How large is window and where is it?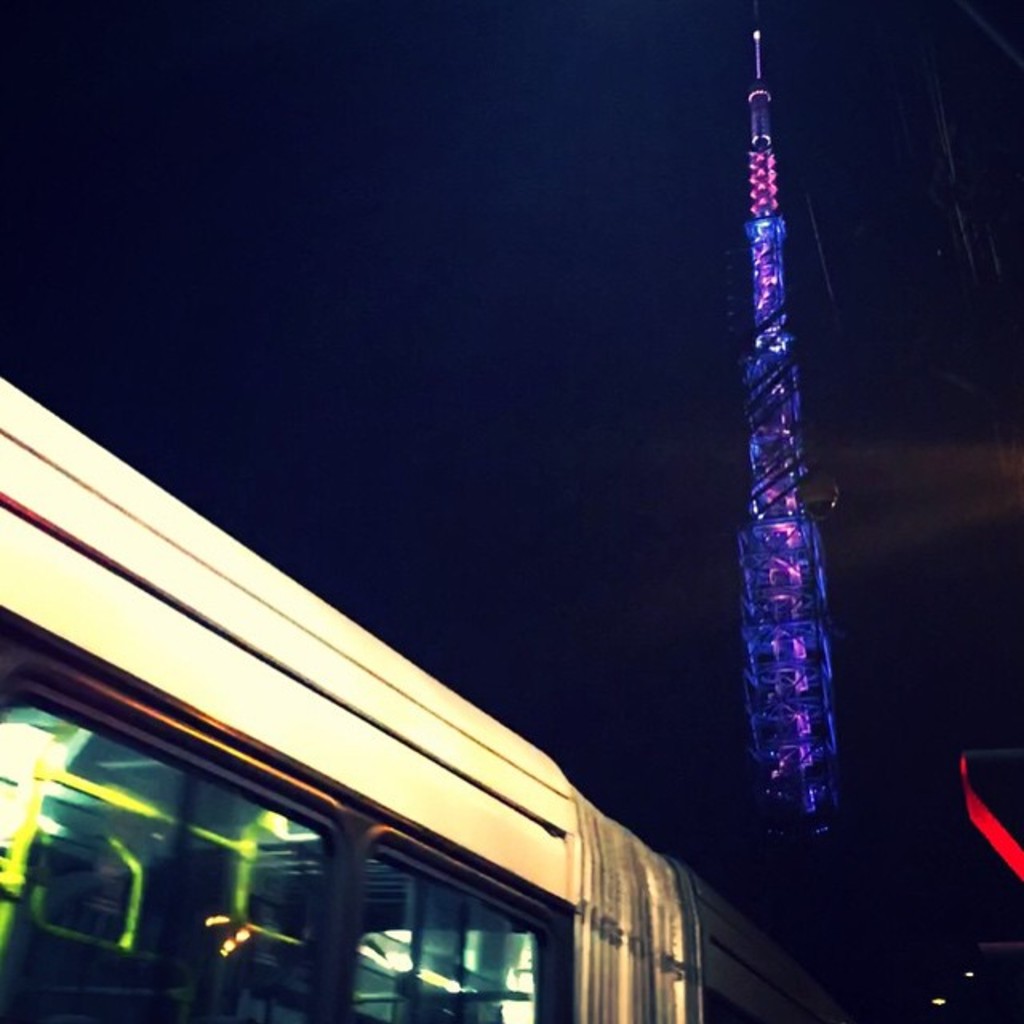
Bounding box: 27:715:366:979.
